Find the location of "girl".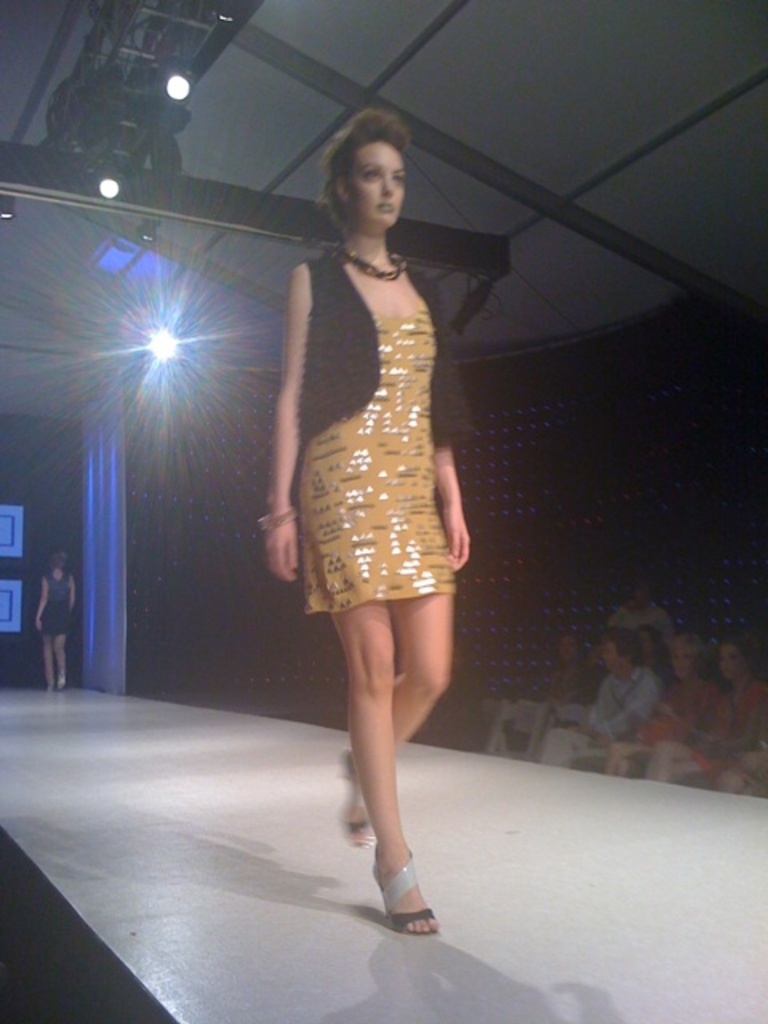
Location: l=608, t=635, r=720, b=781.
